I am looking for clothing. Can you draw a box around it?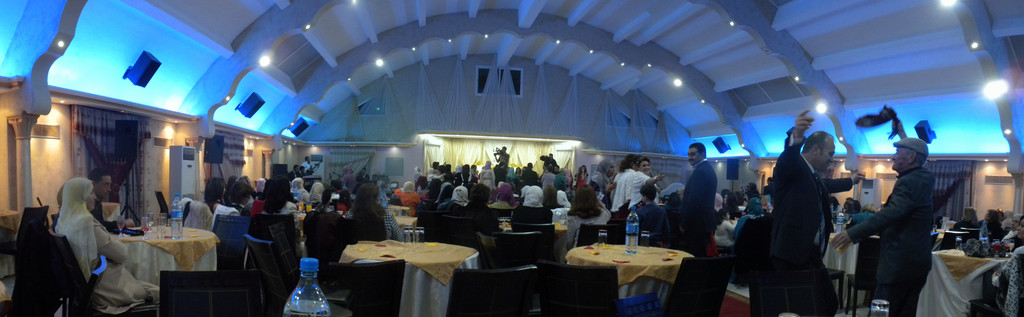
Sure, the bounding box is Rect(301, 161, 314, 172).
